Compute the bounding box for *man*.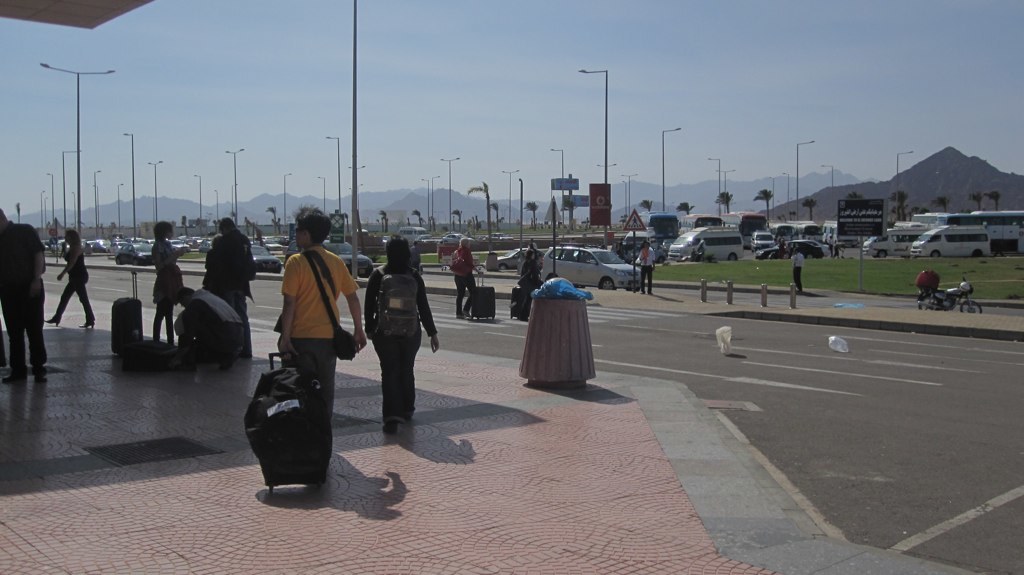
451,237,483,322.
